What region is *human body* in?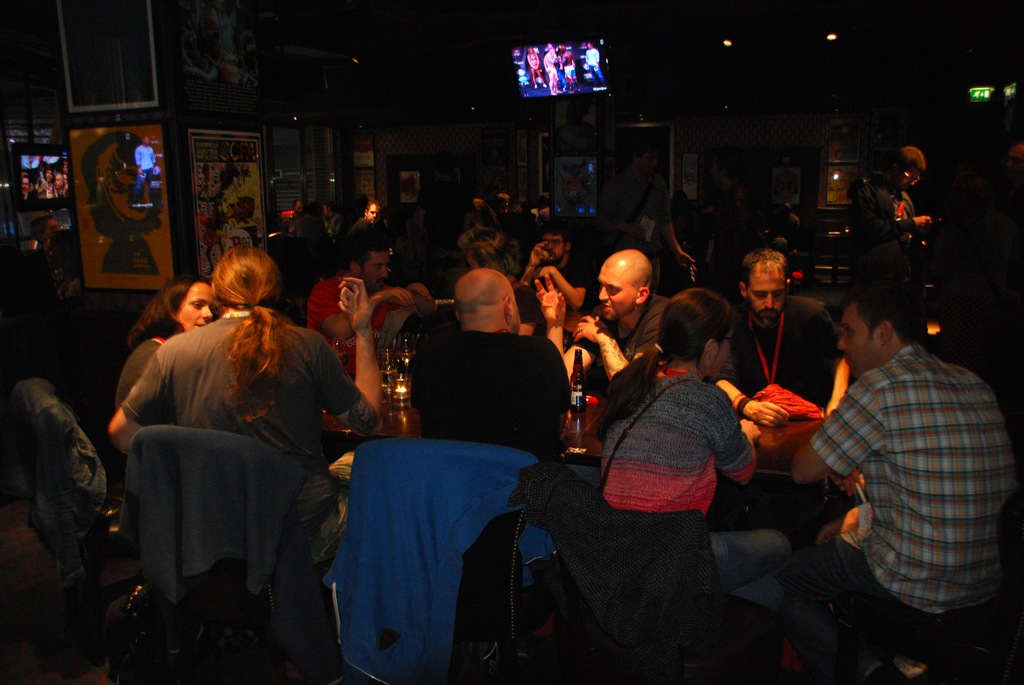
rect(710, 293, 853, 428).
